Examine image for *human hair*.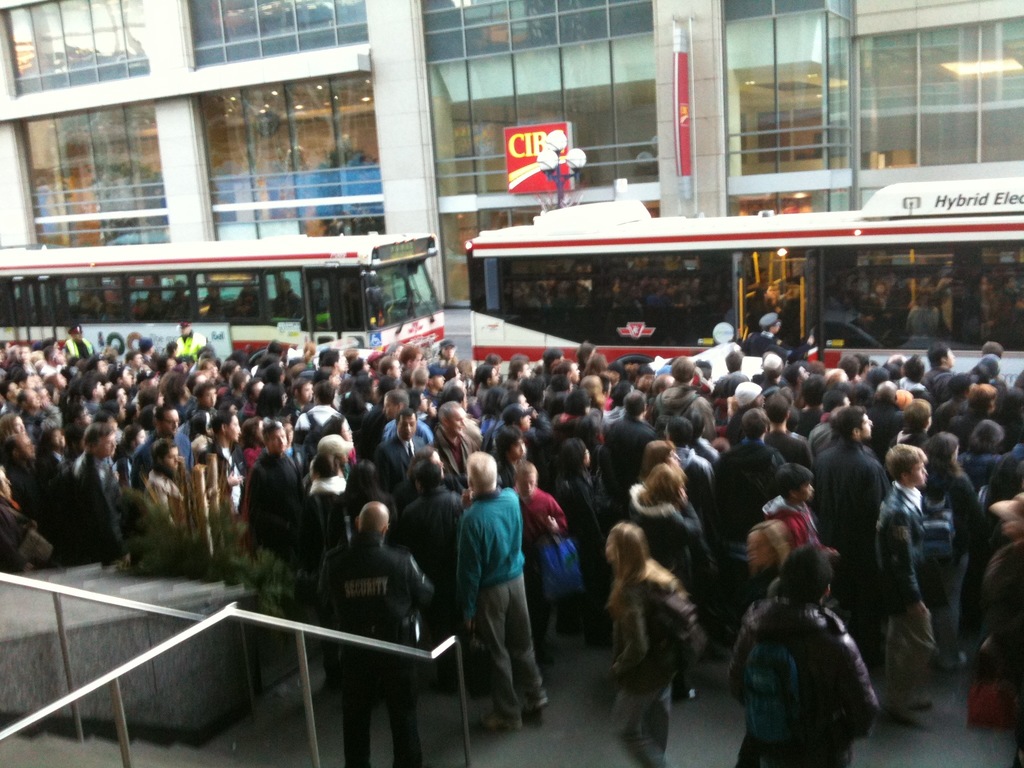
Examination result: locate(163, 365, 189, 403).
